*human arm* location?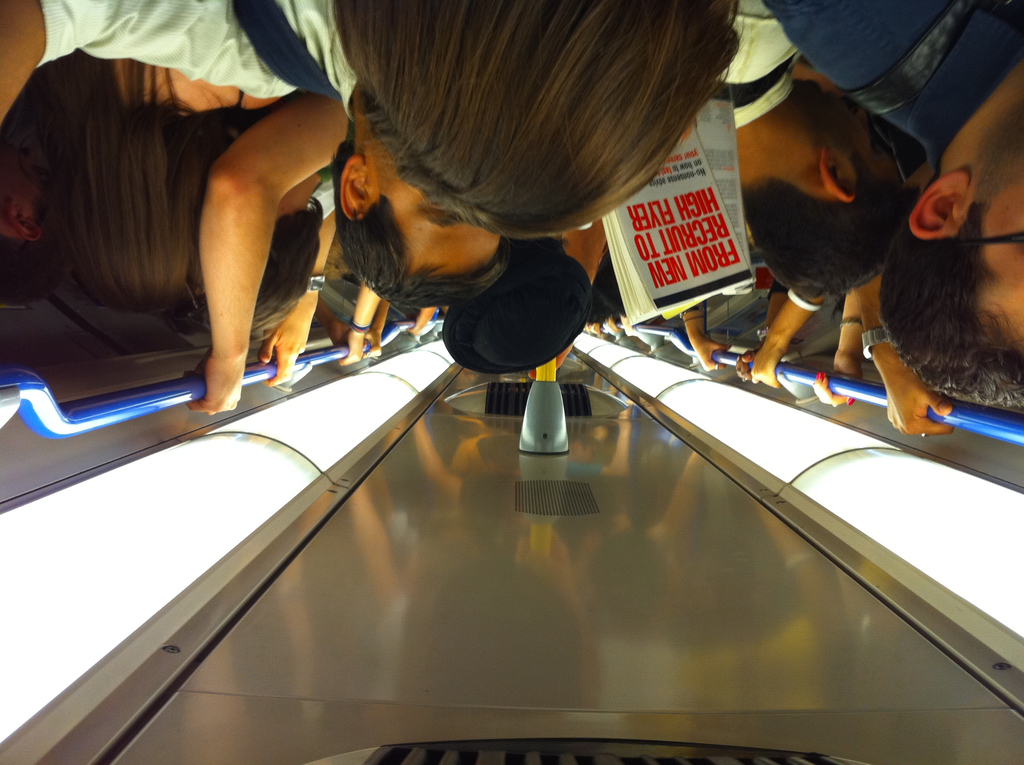
{"x1": 751, "y1": 289, "x2": 827, "y2": 392}
